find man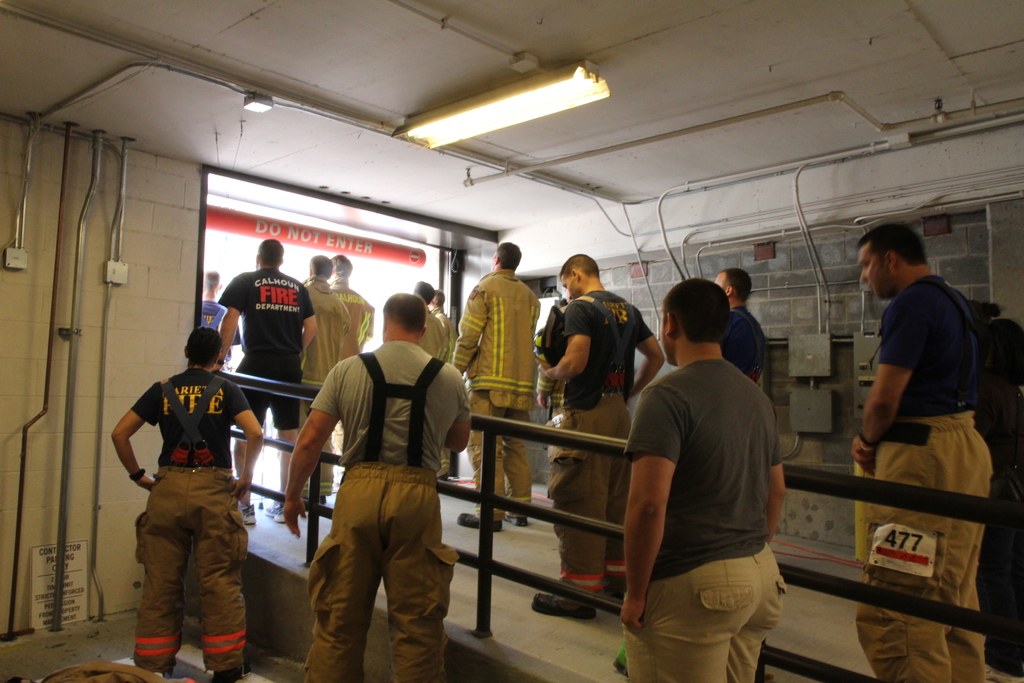
Rect(289, 288, 470, 682)
